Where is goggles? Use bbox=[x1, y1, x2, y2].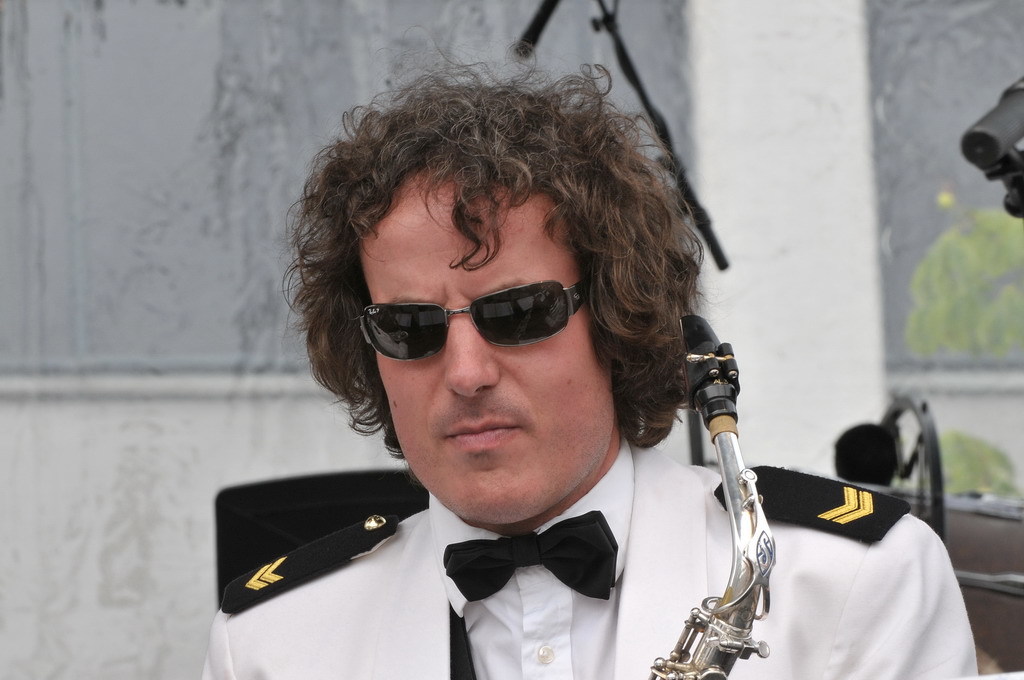
bbox=[348, 268, 610, 366].
